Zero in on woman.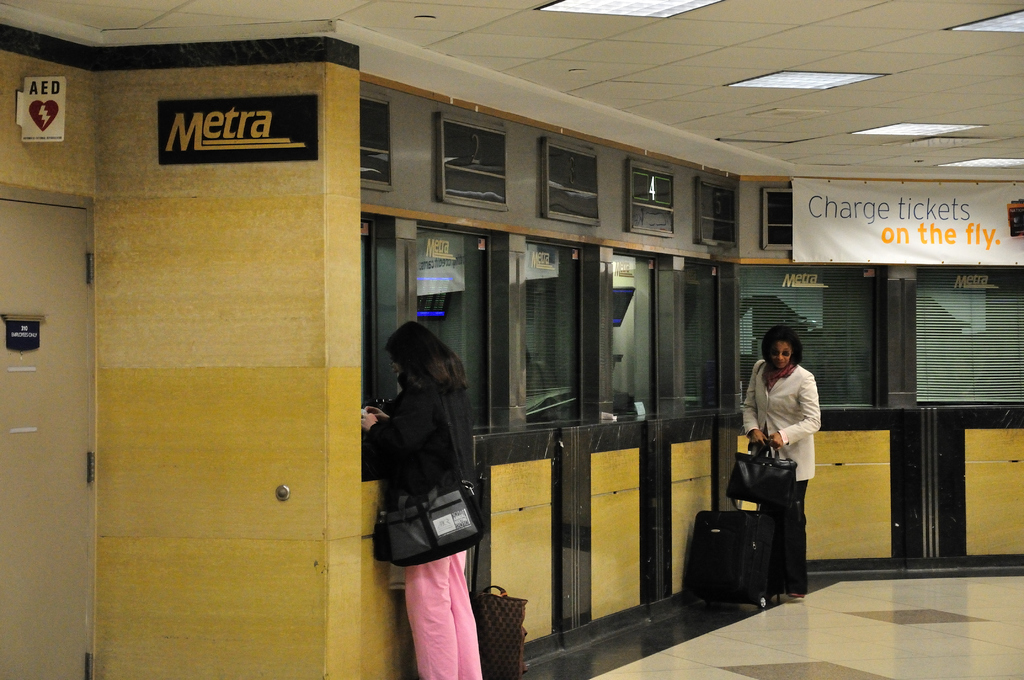
Zeroed in: (x1=362, y1=289, x2=501, y2=659).
